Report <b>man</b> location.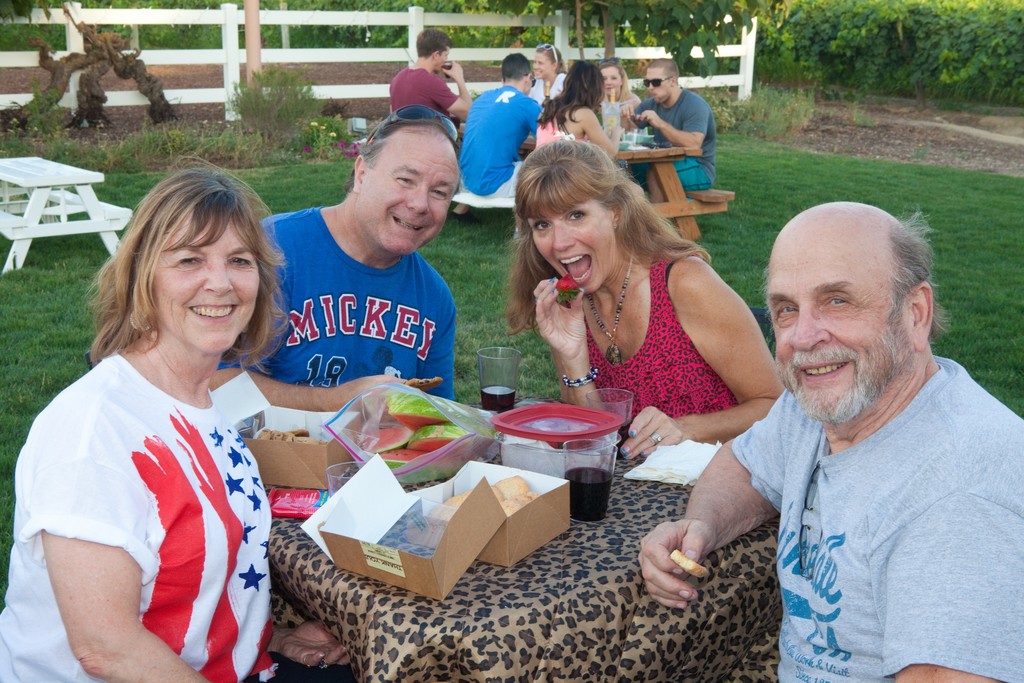
Report: x1=458 y1=50 x2=545 y2=198.
